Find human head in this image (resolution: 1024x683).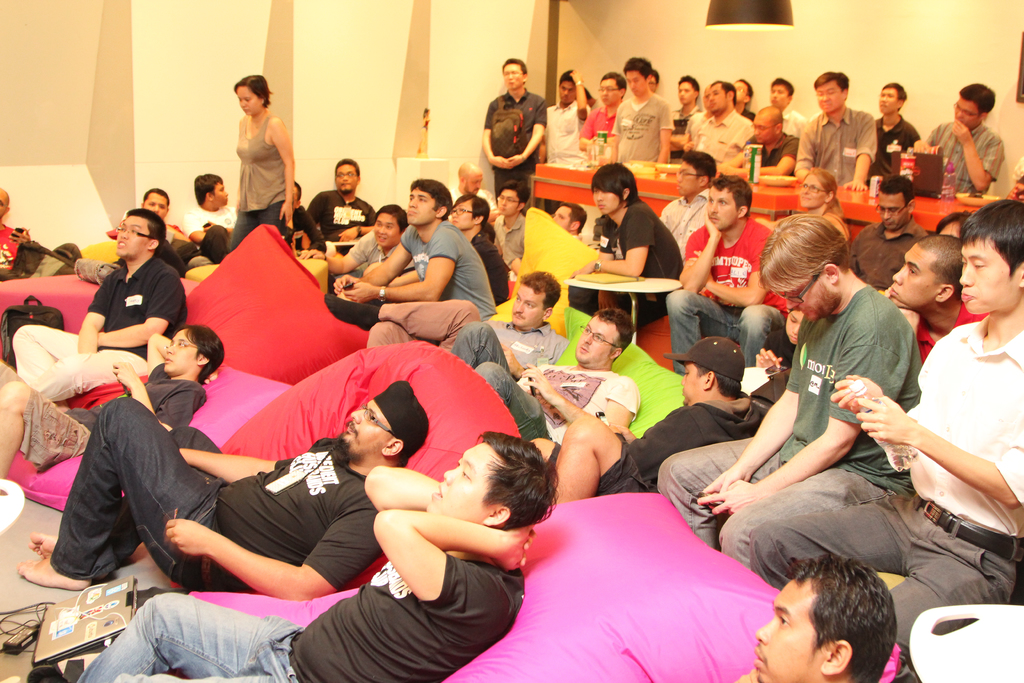
590,164,634,218.
